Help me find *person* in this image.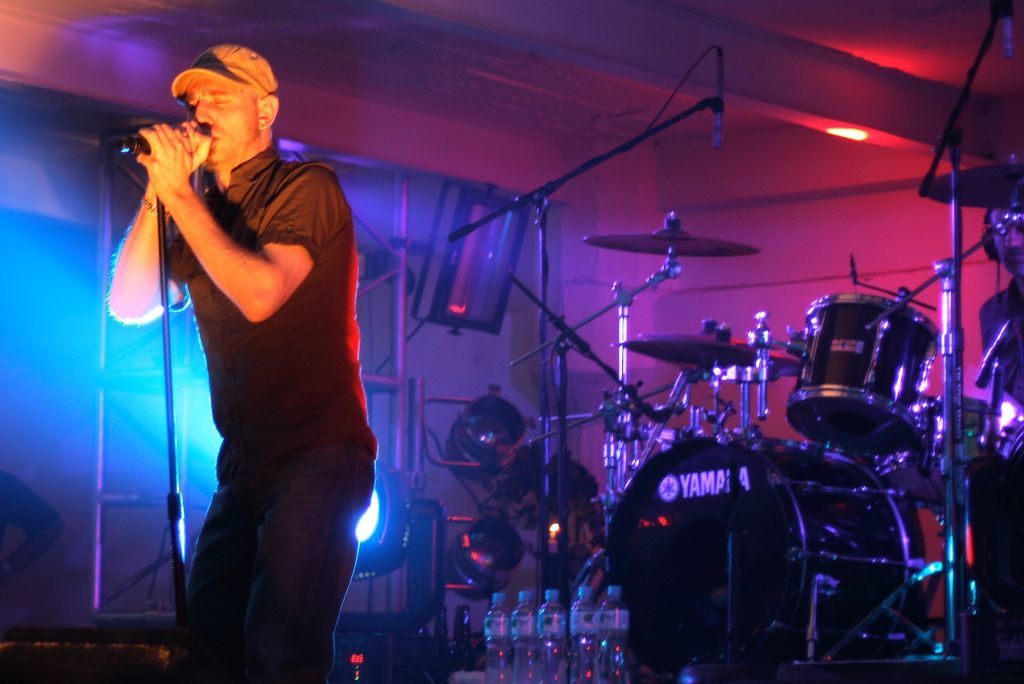
Found it: [left=109, top=36, right=382, bottom=683].
